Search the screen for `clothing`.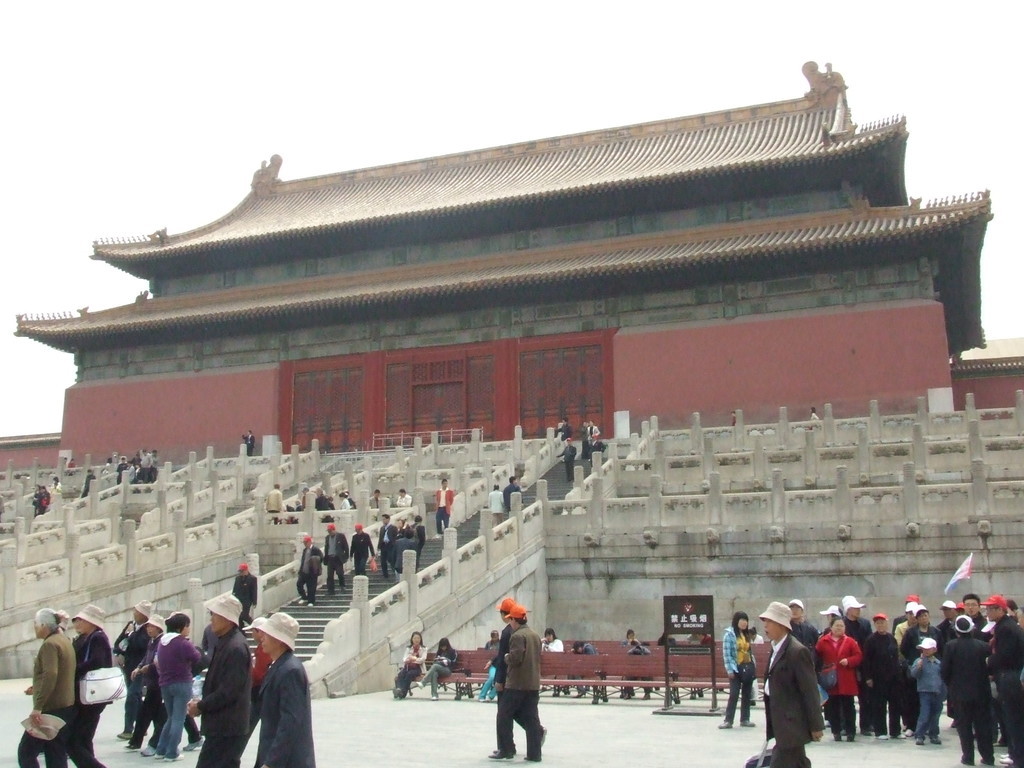
Found at x1=420 y1=646 x2=459 y2=692.
